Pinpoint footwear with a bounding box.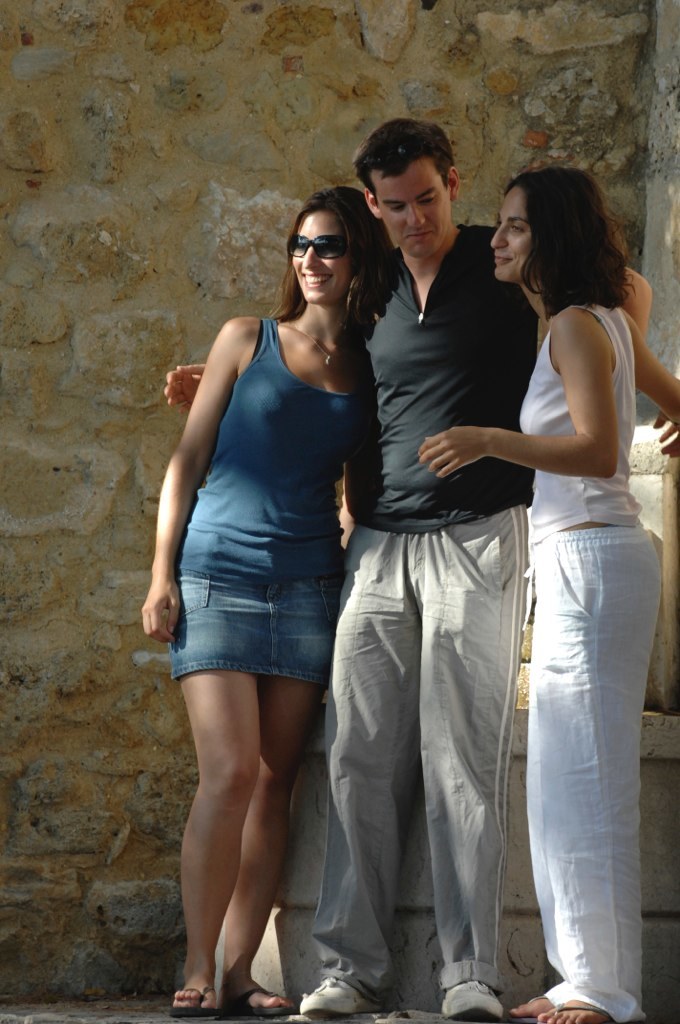
442 987 504 1023.
